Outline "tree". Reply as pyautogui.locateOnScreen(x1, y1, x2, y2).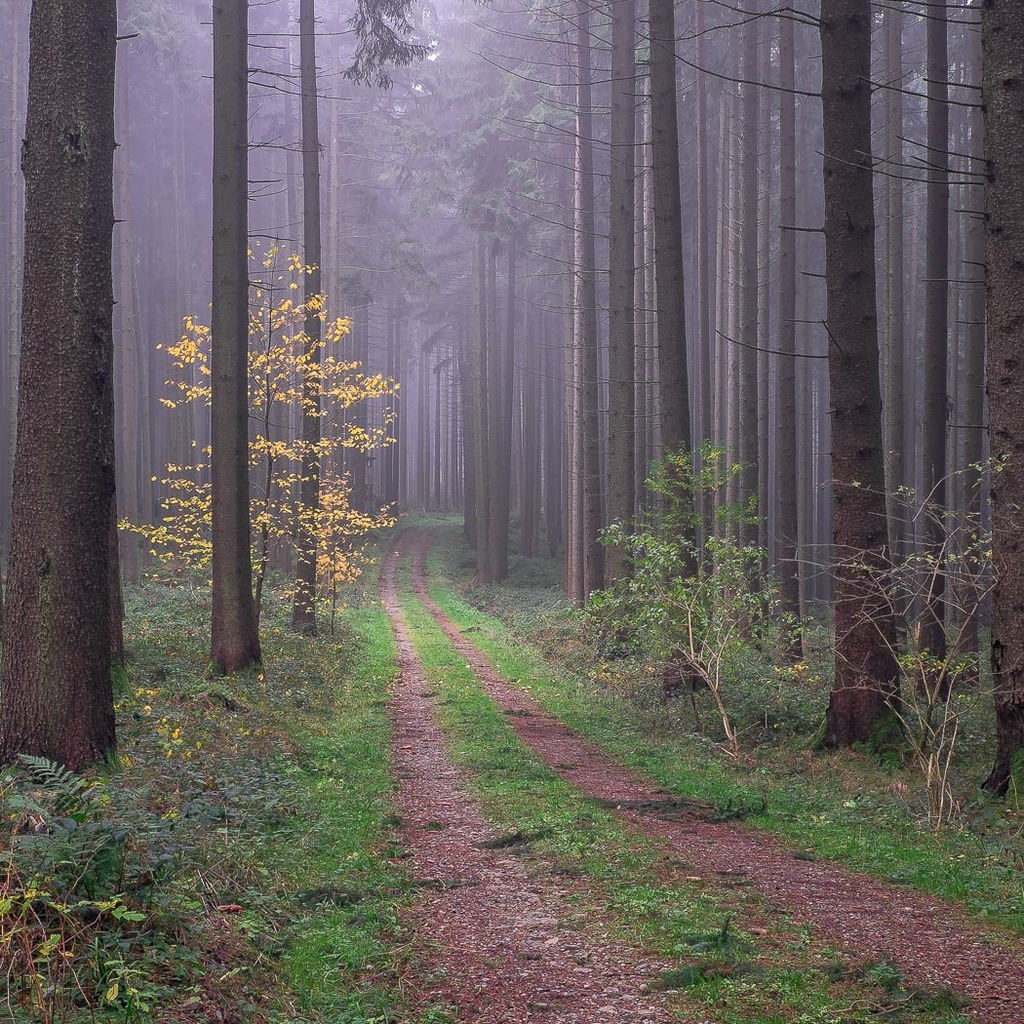
pyautogui.locateOnScreen(191, 0, 256, 666).
